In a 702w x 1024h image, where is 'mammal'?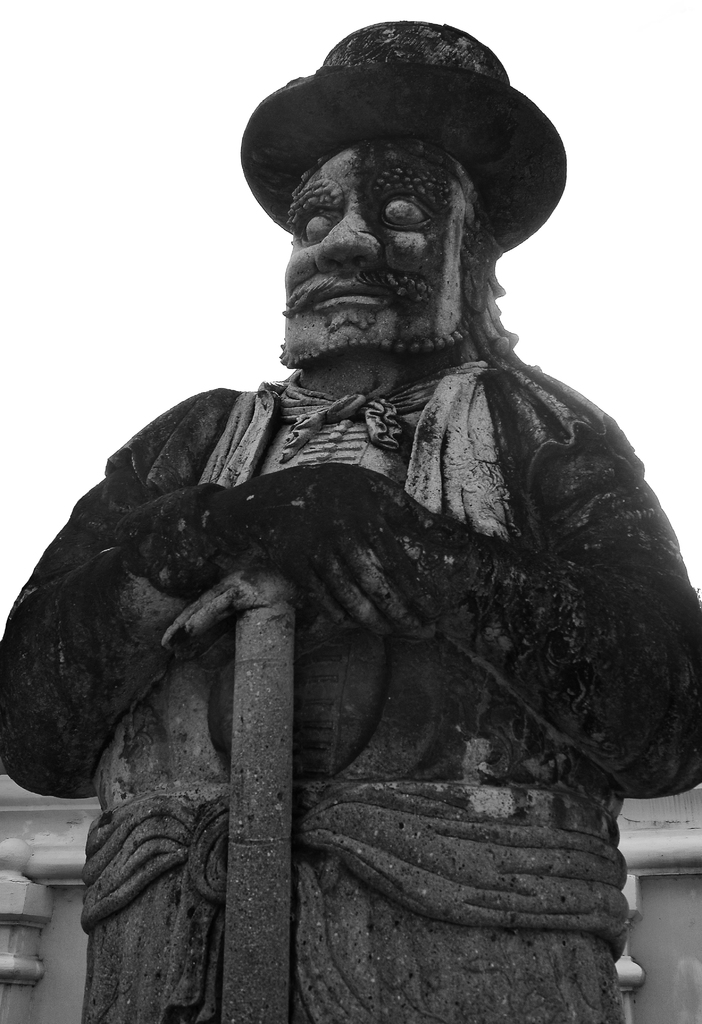
box(0, 113, 672, 982).
